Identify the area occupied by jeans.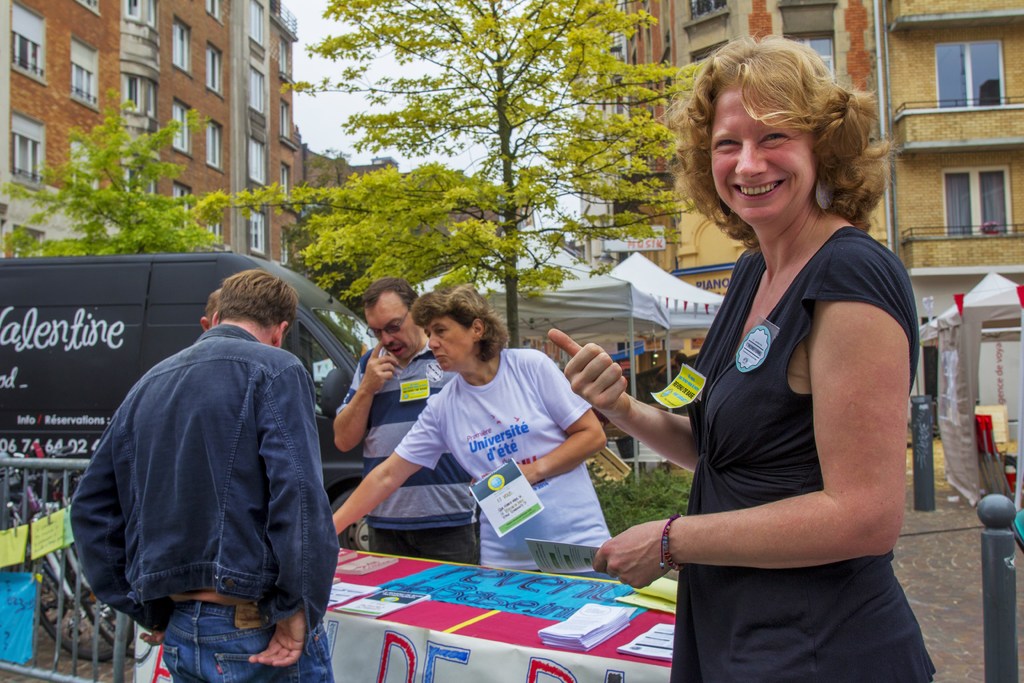
Area: [left=120, top=572, right=316, bottom=675].
